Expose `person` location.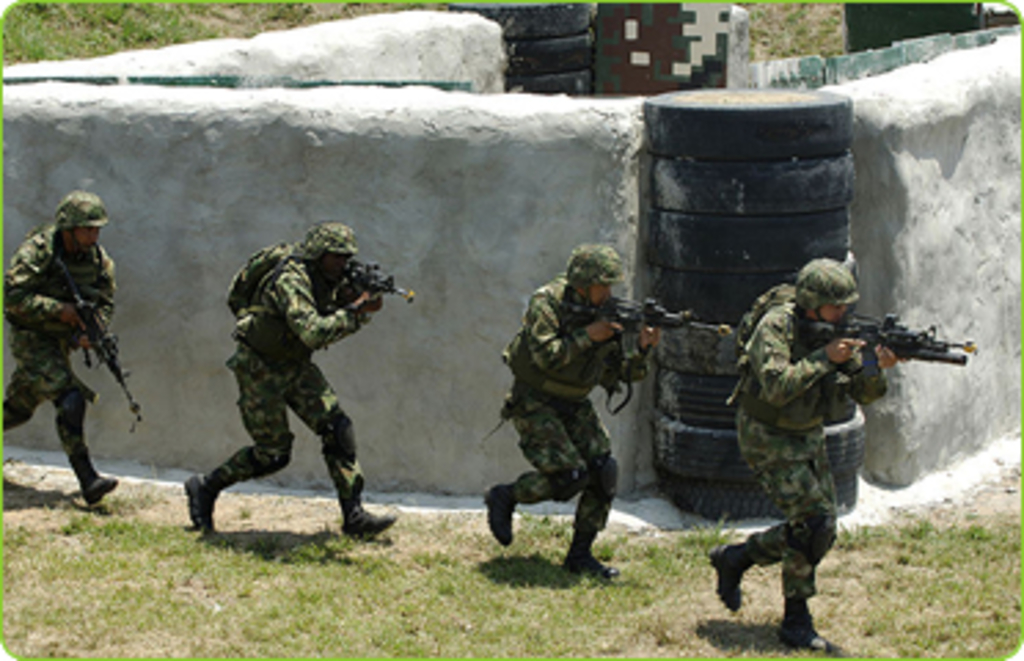
Exposed at 182, 223, 396, 543.
